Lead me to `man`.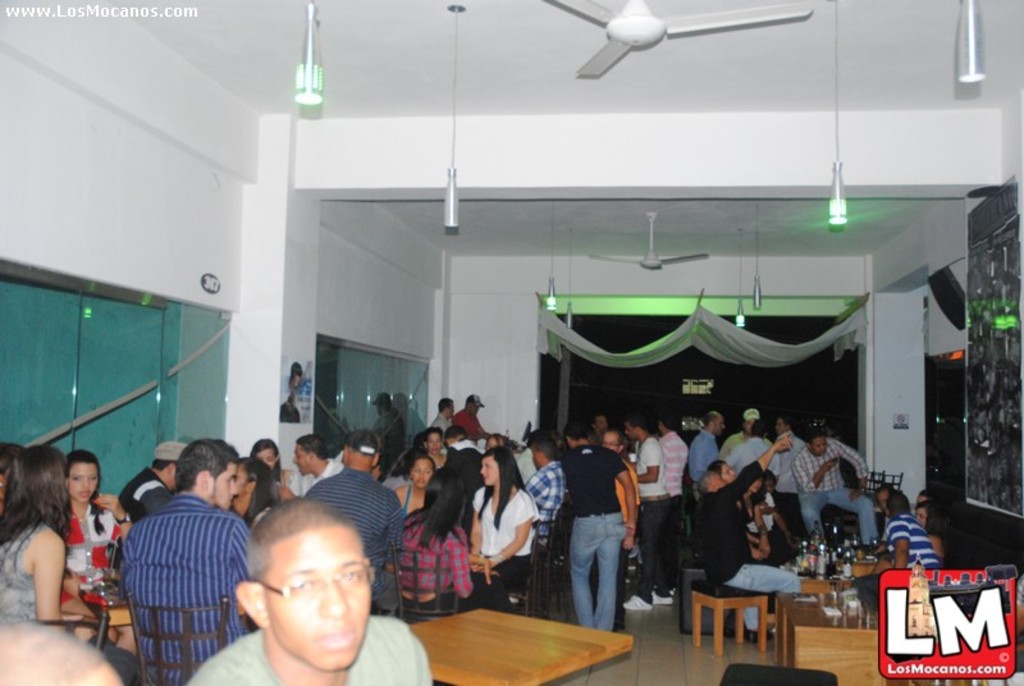
Lead to bbox=(721, 407, 763, 456).
